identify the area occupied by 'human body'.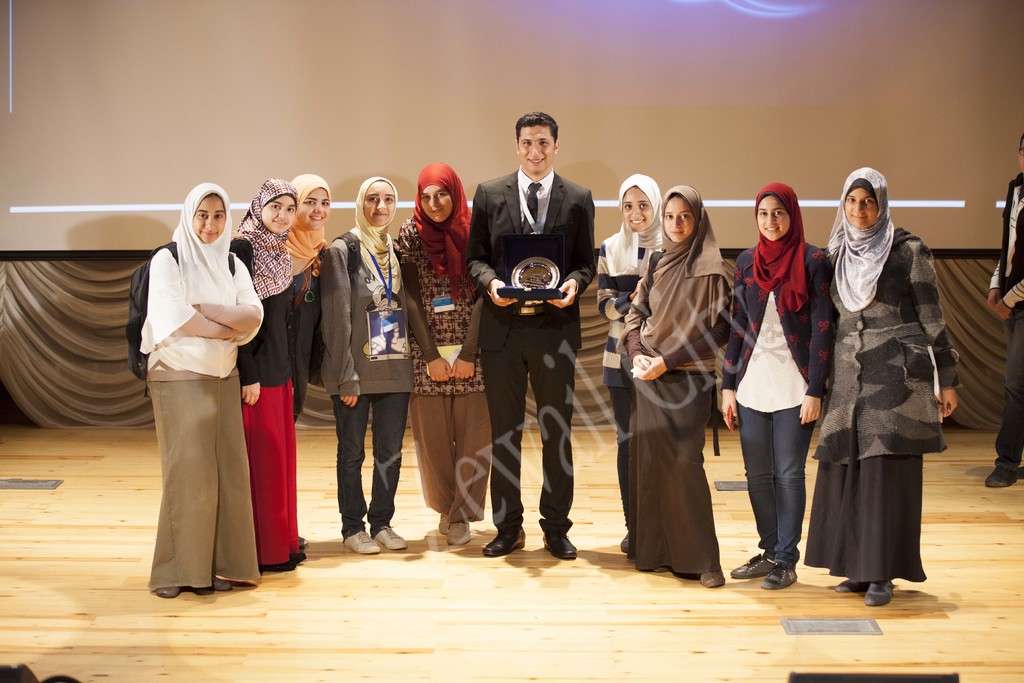
Area: 124/148/263/597.
